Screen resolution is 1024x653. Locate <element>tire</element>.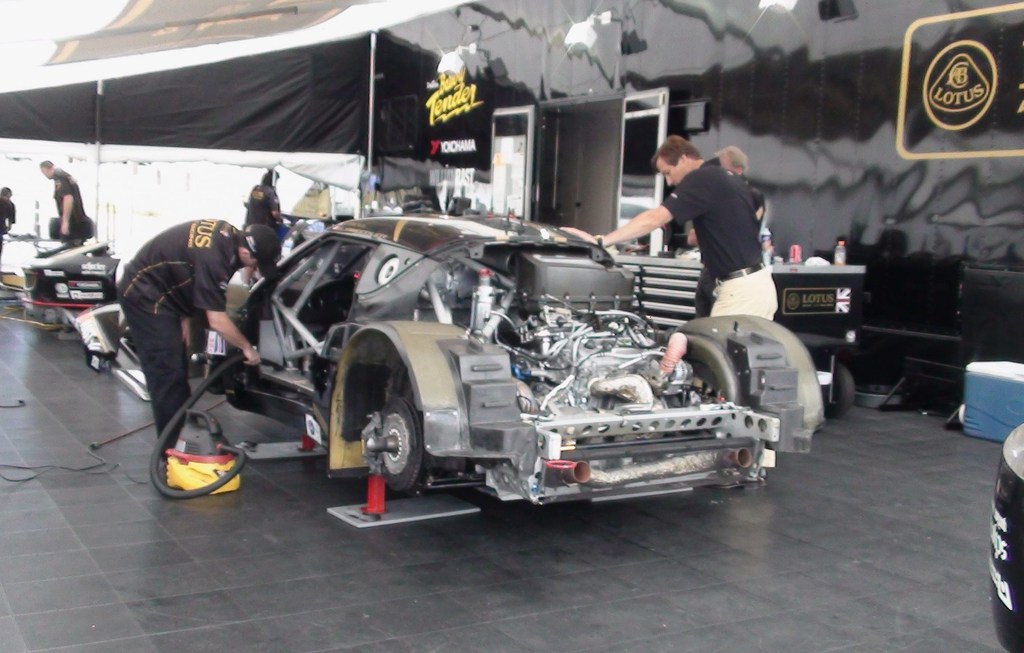
811,367,859,416.
